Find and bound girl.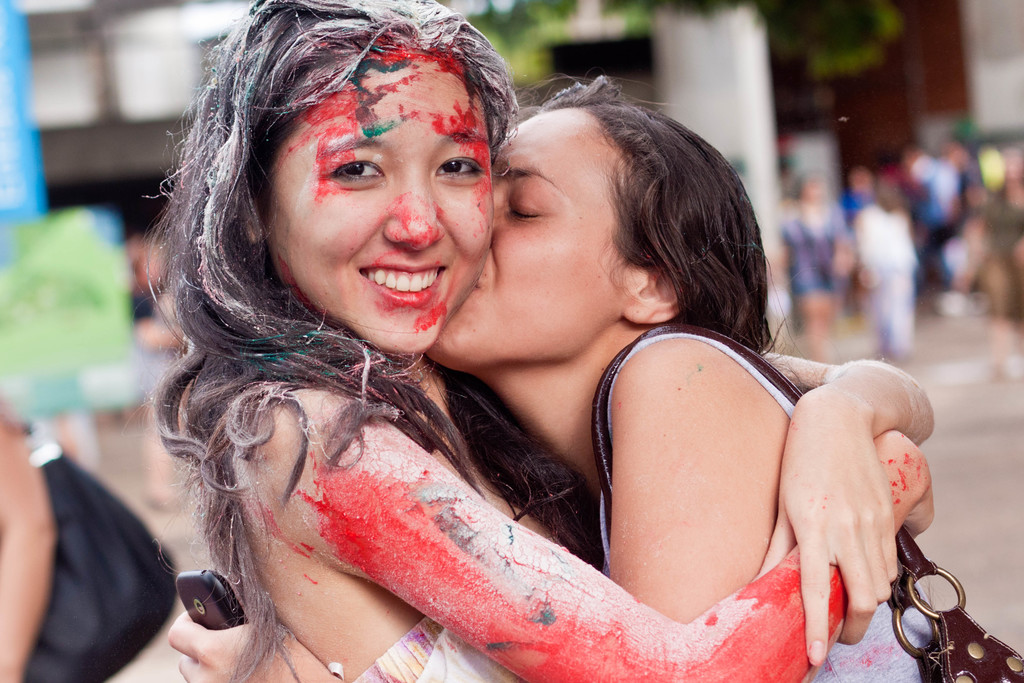
Bound: box(157, 0, 934, 682).
